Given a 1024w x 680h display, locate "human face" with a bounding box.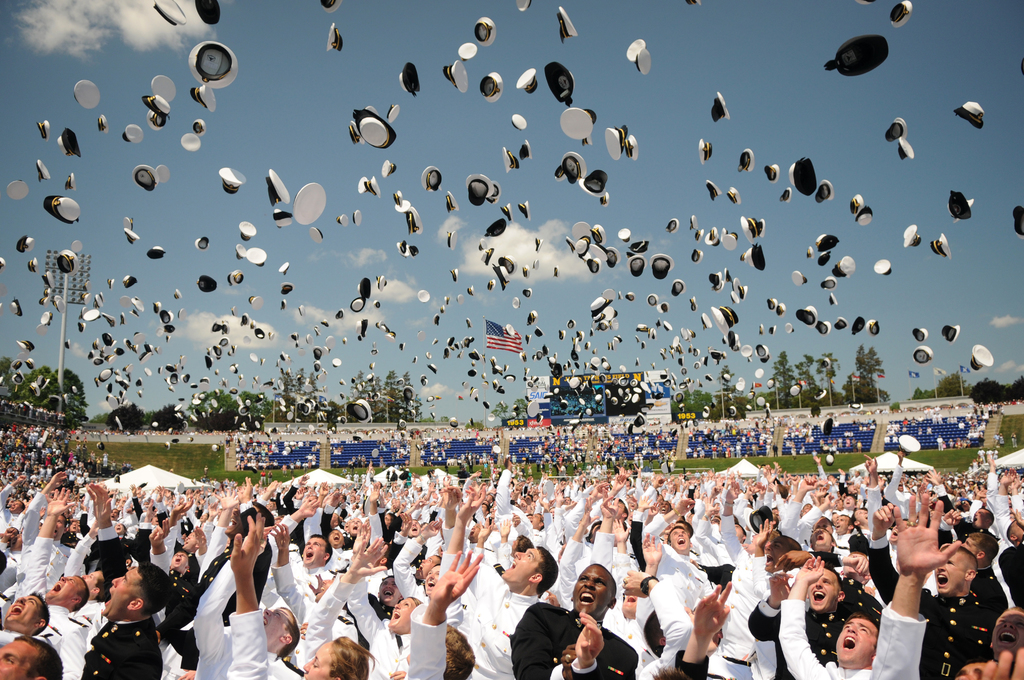
Located: (x1=303, y1=534, x2=325, y2=569).
